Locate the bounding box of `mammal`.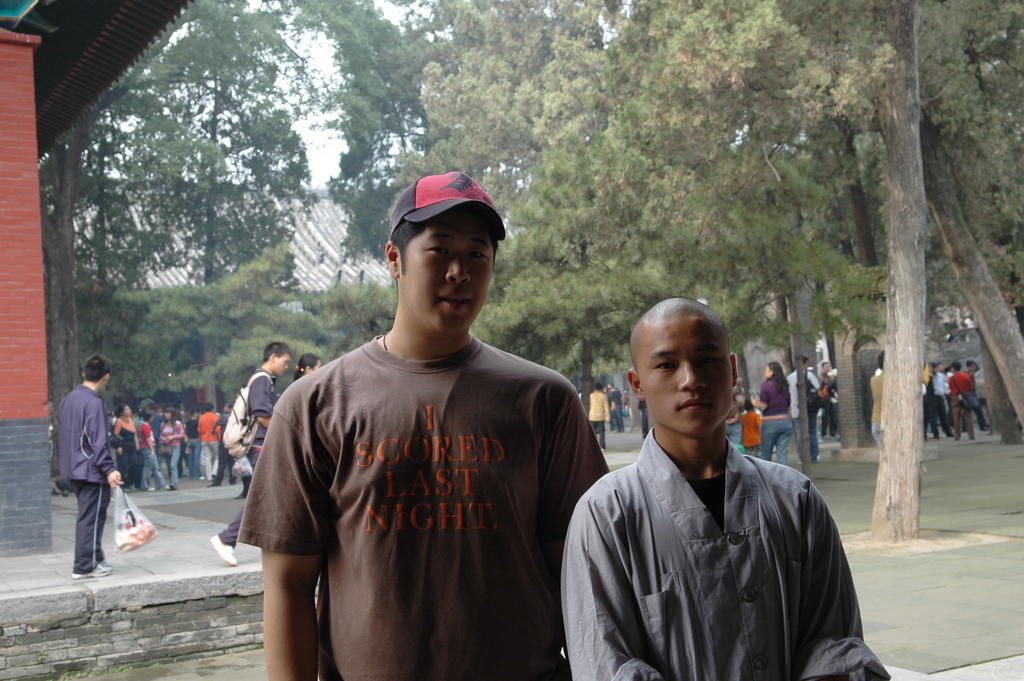
Bounding box: box=[209, 343, 296, 566].
